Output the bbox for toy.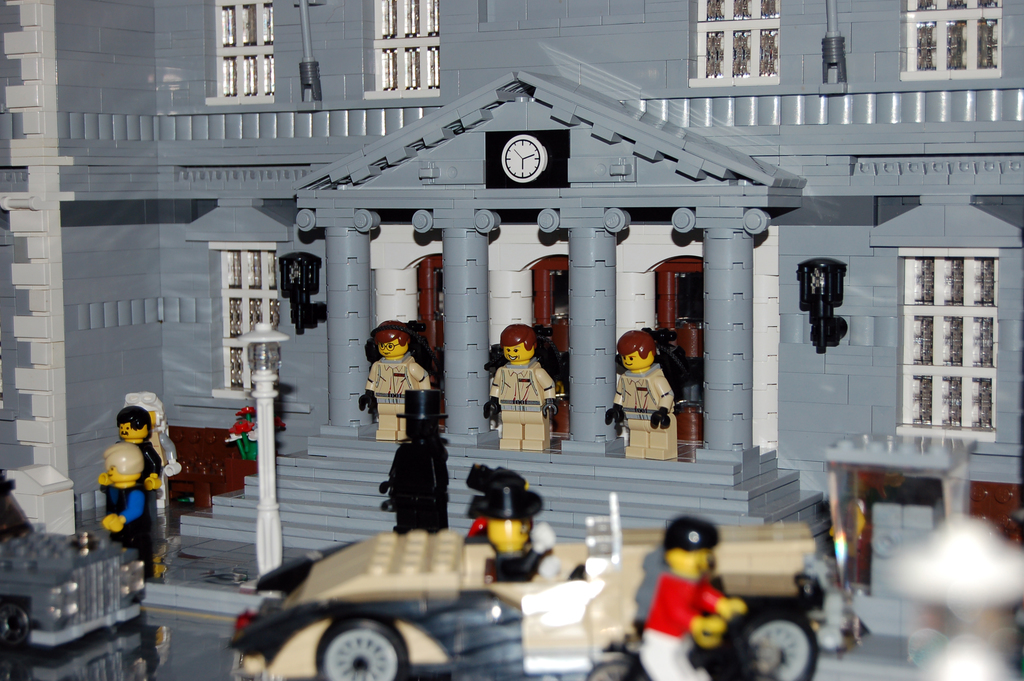
l=363, t=313, r=431, b=443.
